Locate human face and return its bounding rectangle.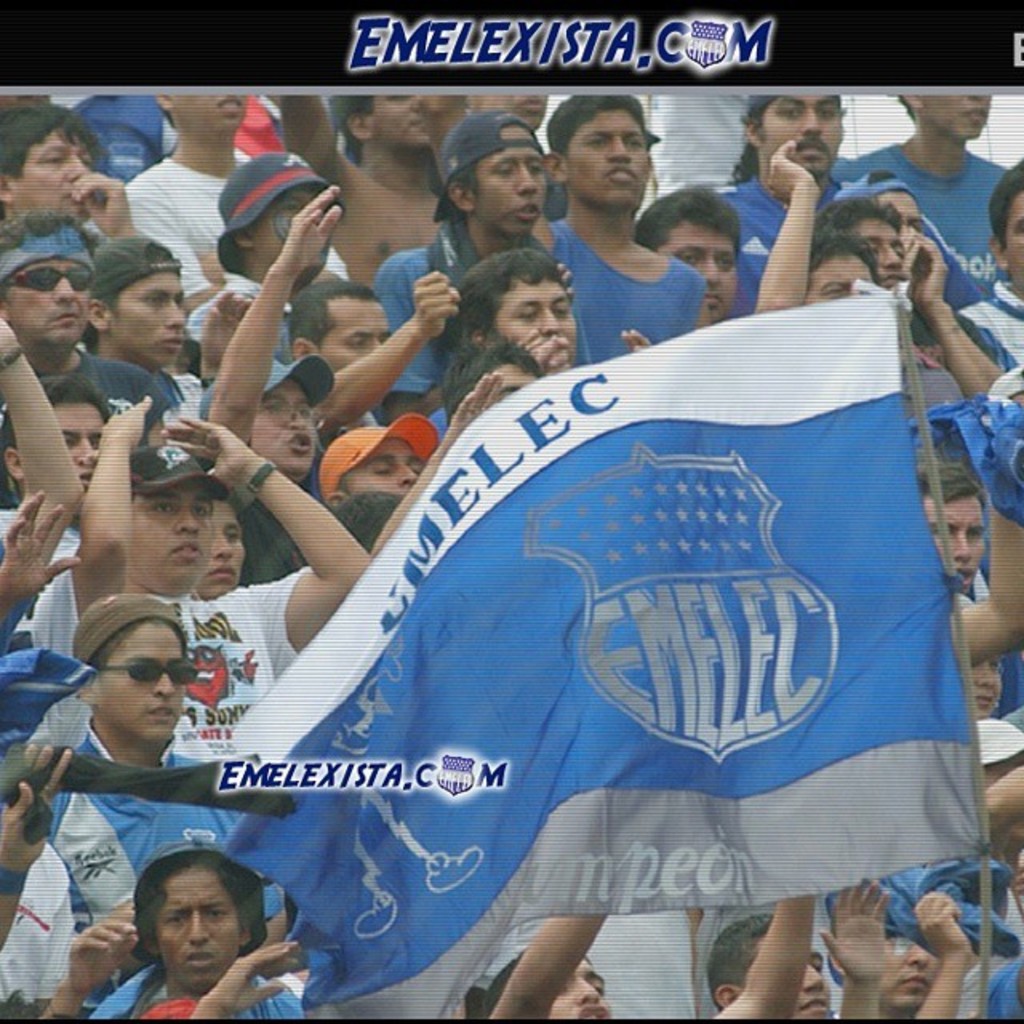
x1=314, y1=298, x2=390, y2=378.
